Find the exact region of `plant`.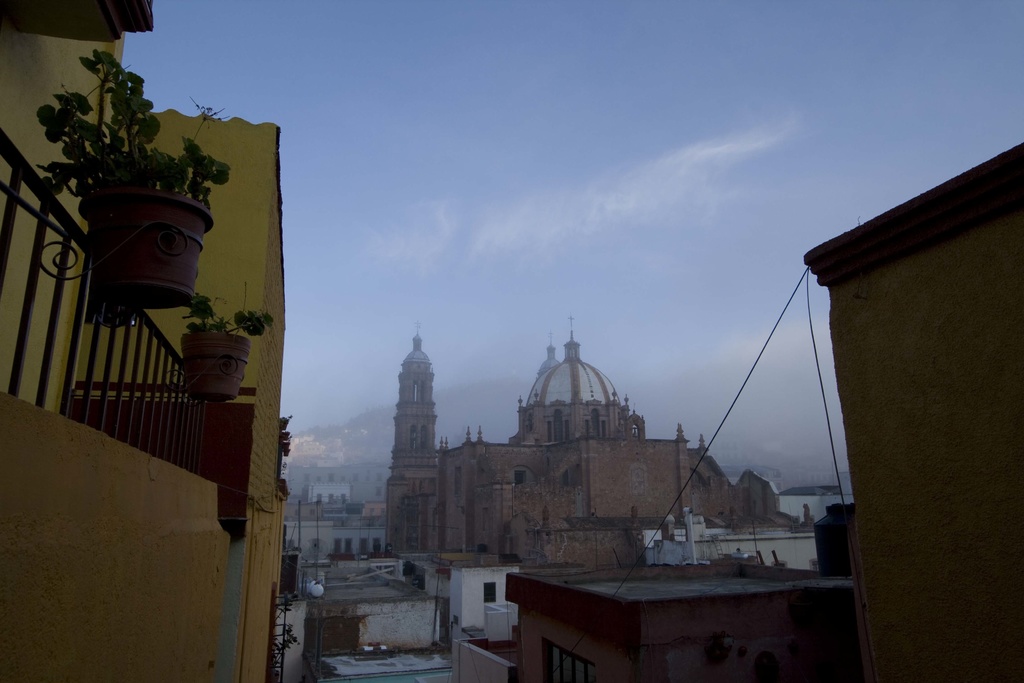
Exact region: rect(276, 404, 291, 456).
